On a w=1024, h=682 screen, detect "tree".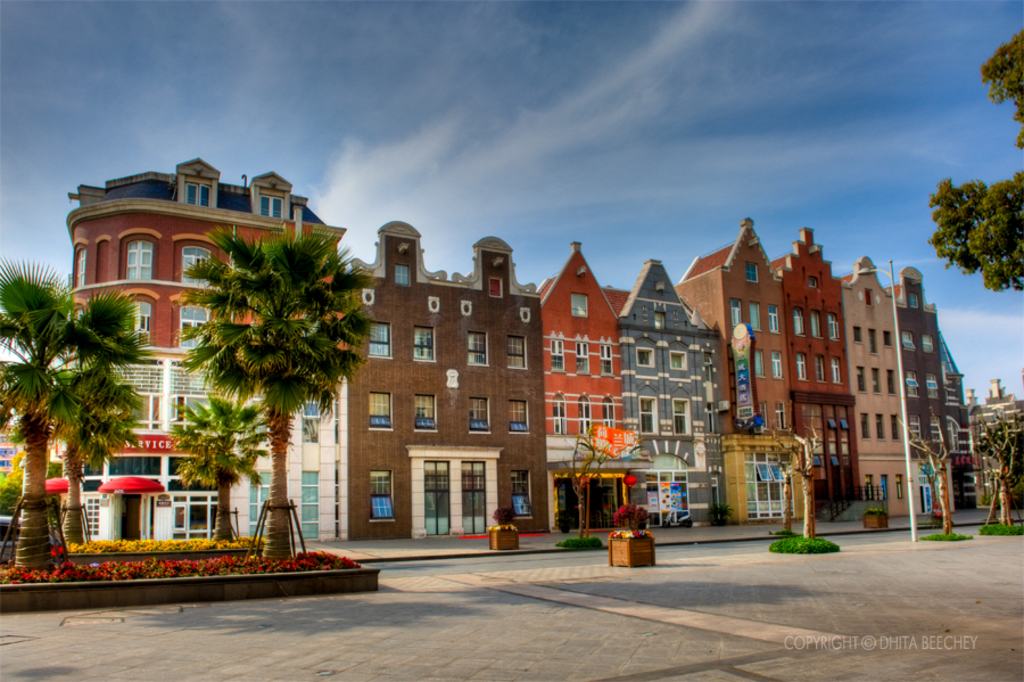
[left=894, top=408, right=953, bottom=529].
